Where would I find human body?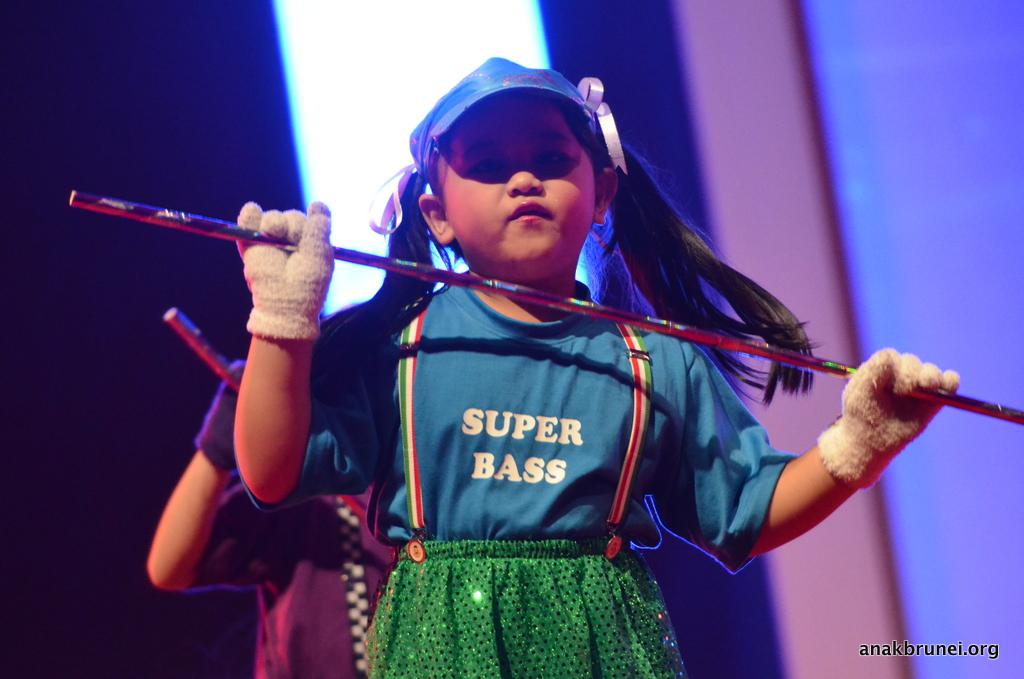
At bbox=[150, 361, 391, 678].
